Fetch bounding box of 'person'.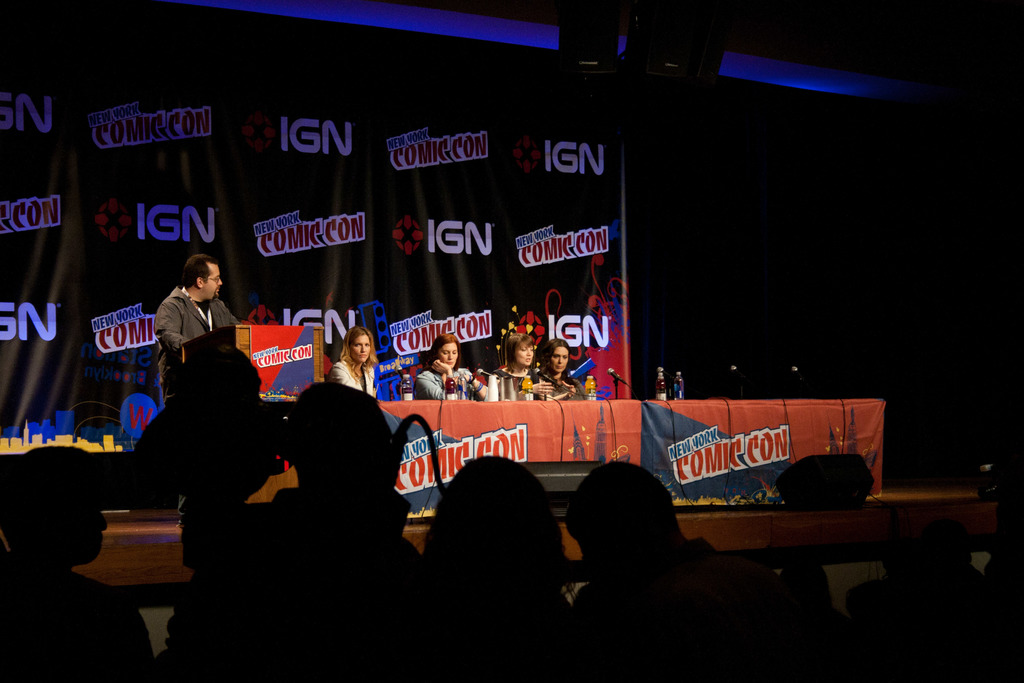
Bbox: (x1=152, y1=252, x2=245, y2=415).
